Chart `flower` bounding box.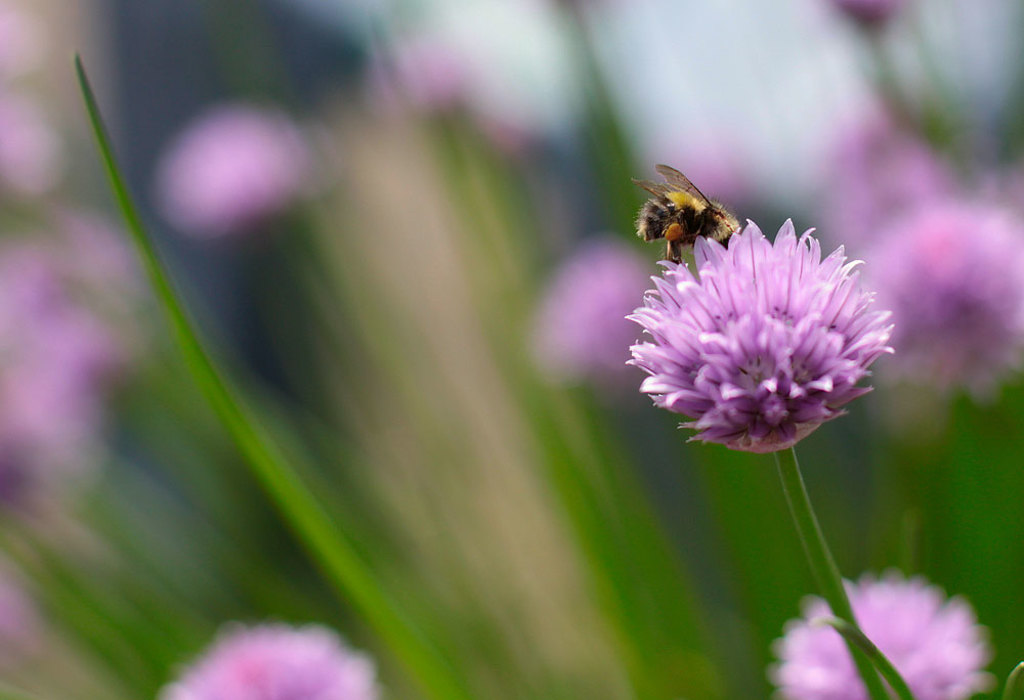
Charted: left=624, top=220, right=885, bottom=477.
